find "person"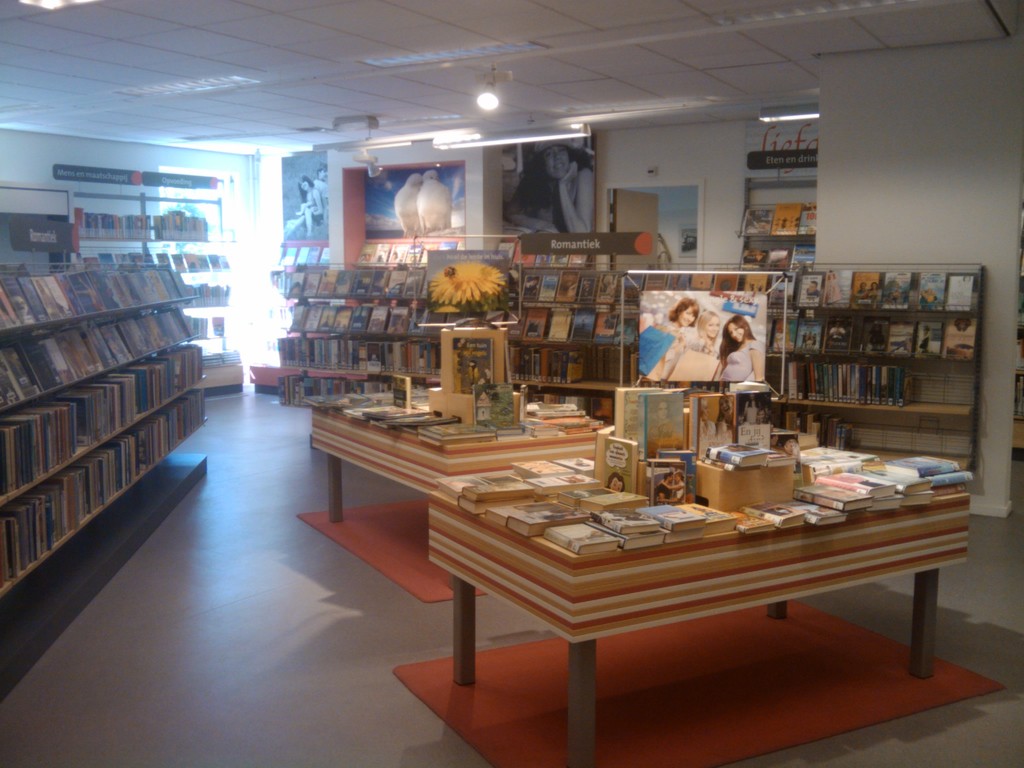
bbox=(805, 280, 821, 301)
